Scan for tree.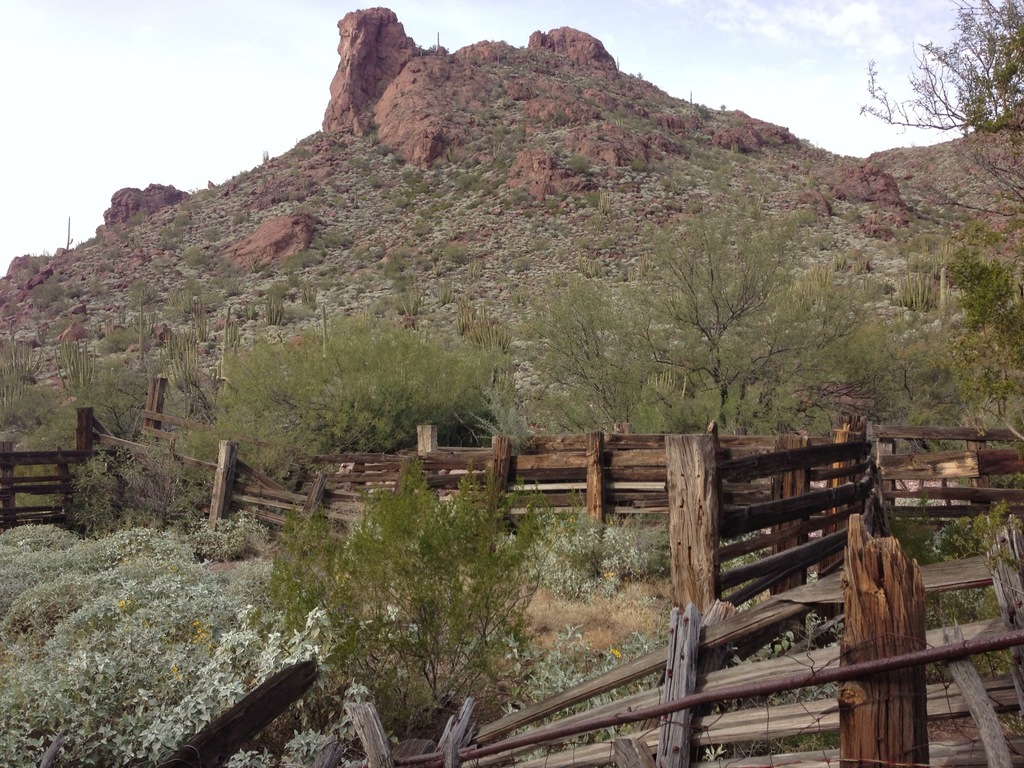
Scan result: x1=598, y1=177, x2=877, y2=436.
